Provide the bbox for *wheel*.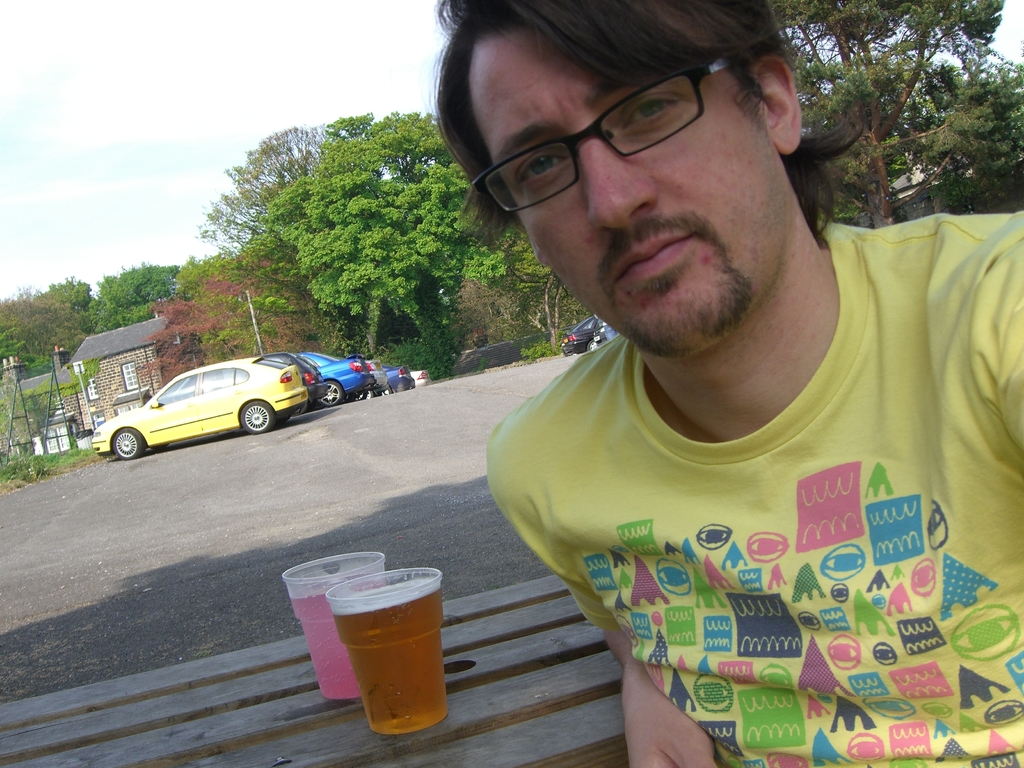
Rect(319, 379, 348, 410).
